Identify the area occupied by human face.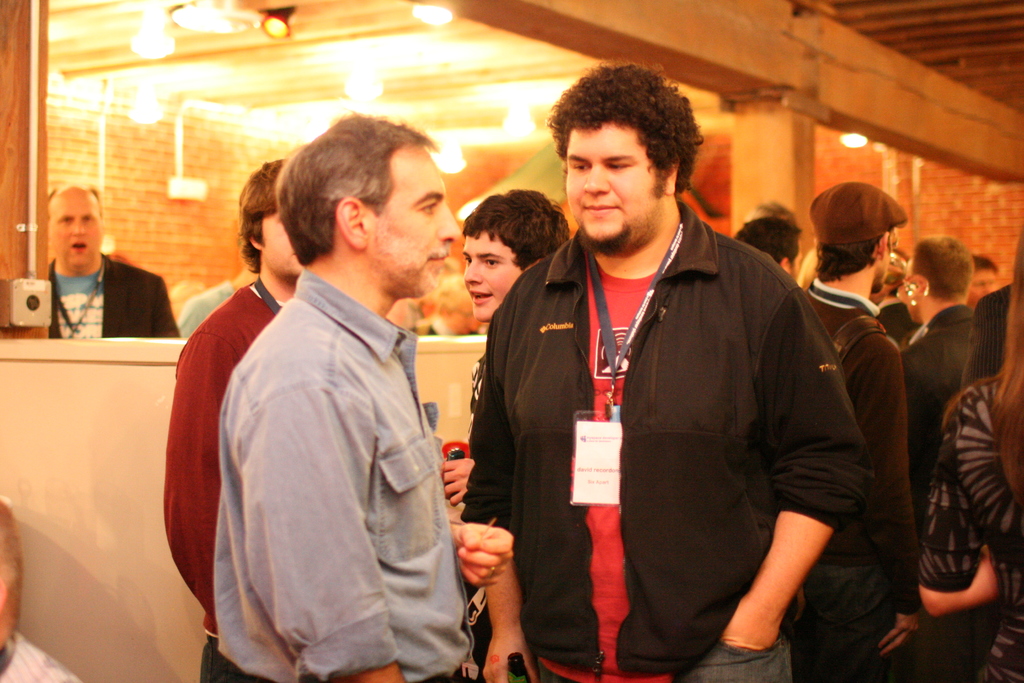
Area: pyautogui.locateOnScreen(373, 145, 462, 295).
